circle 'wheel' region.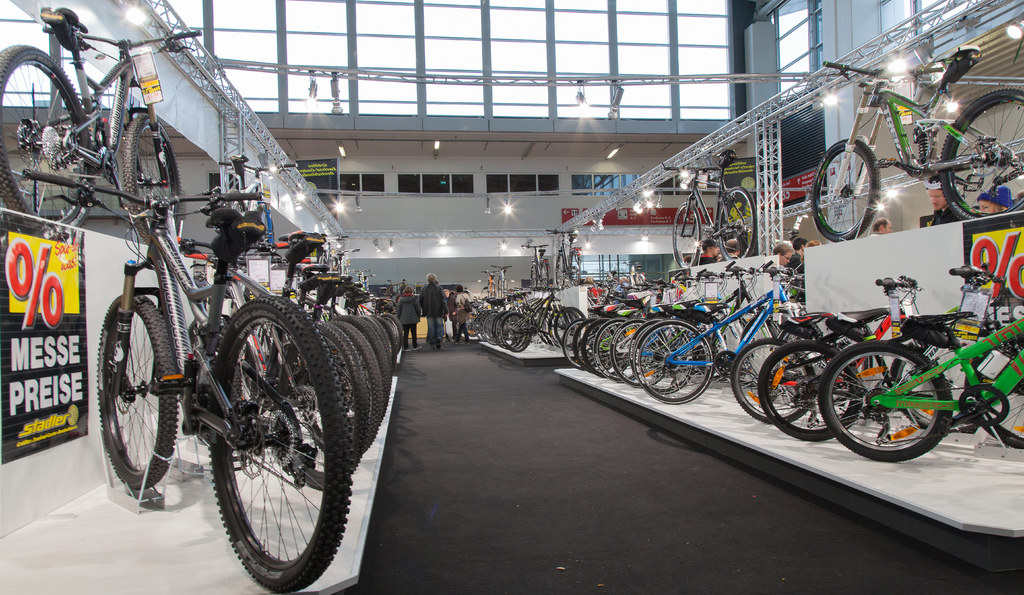
Region: 199/291/354/594.
